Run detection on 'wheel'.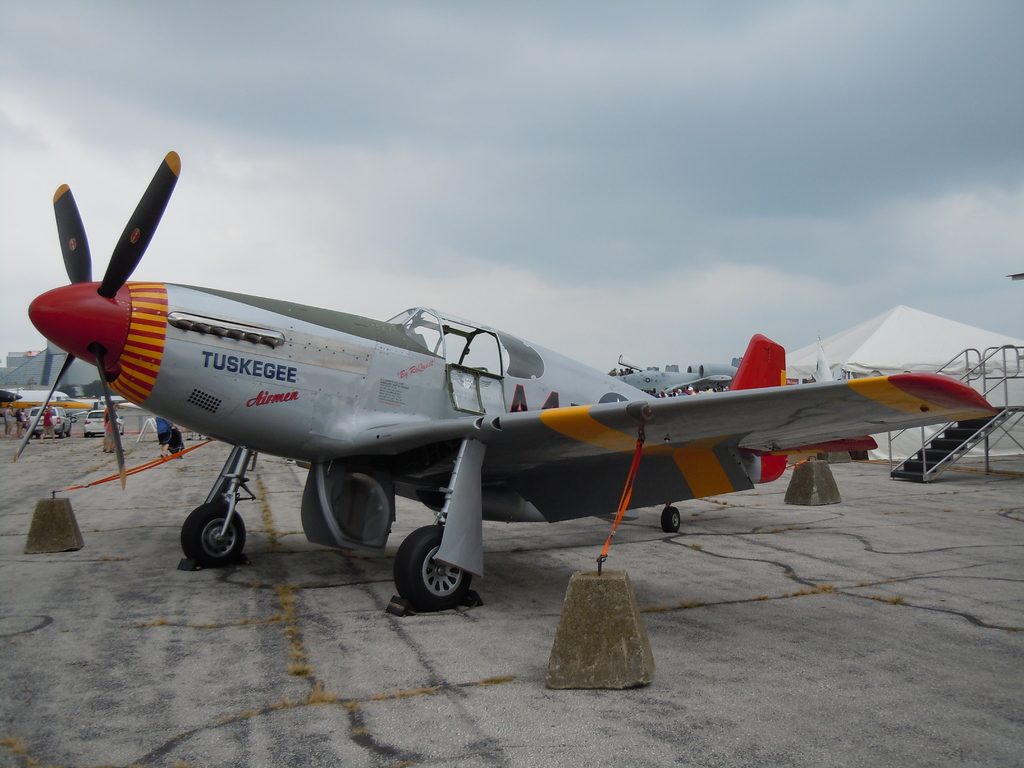
Result: (left=661, top=508, right=680, bottom=532).
